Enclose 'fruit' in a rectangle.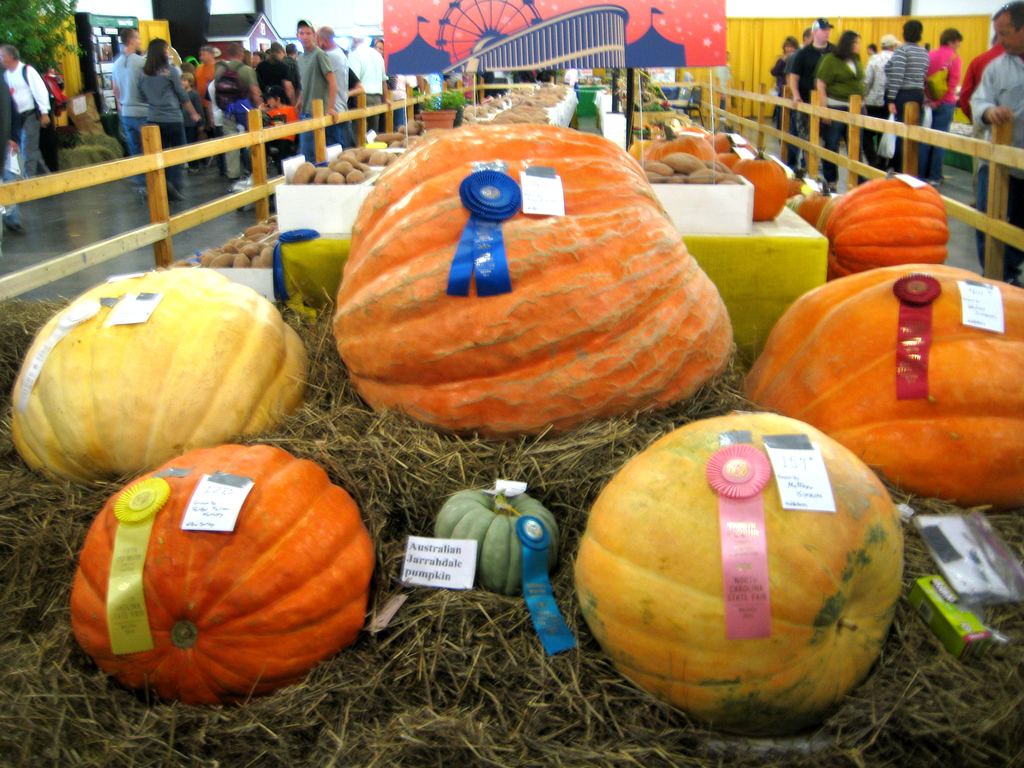
box=[710, 133, 730, 153].
